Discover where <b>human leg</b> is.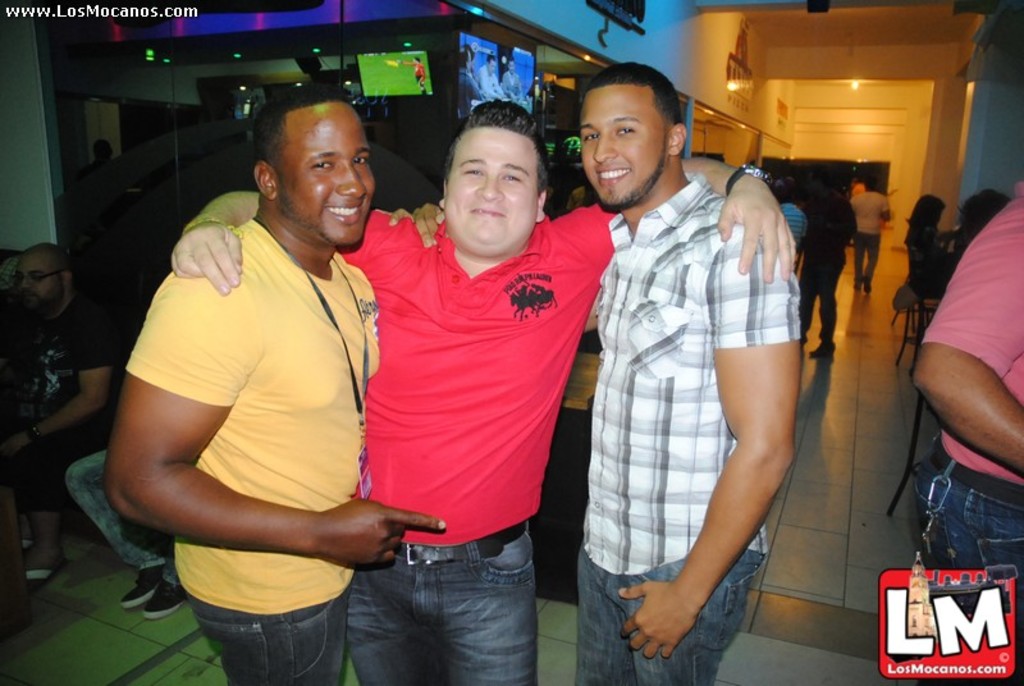
Discovered at (852,238,878,297).
